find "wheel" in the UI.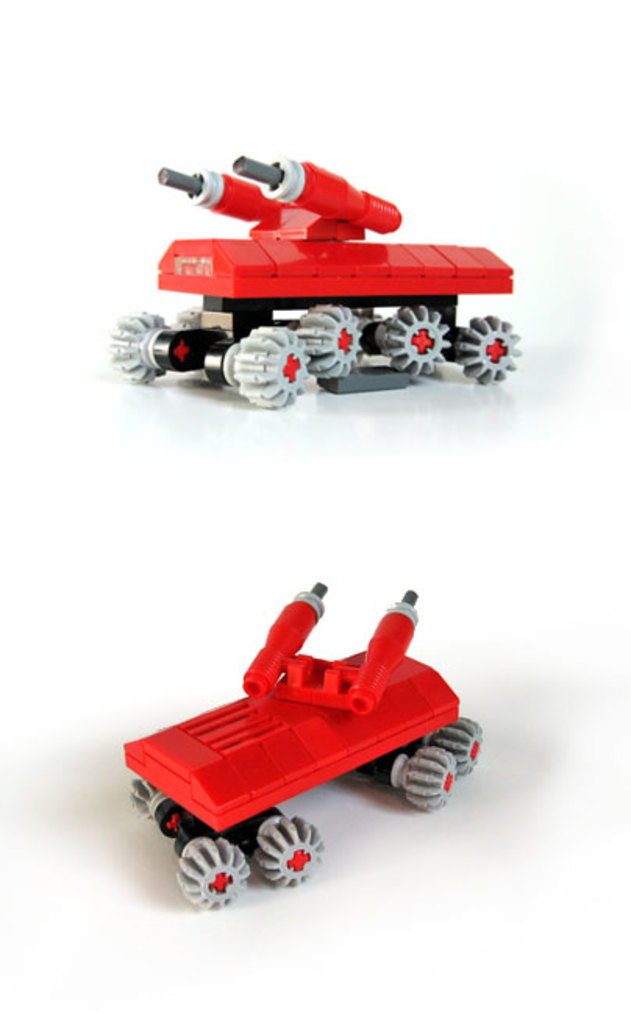
UI element at rect(255, 809, 326, 890).
